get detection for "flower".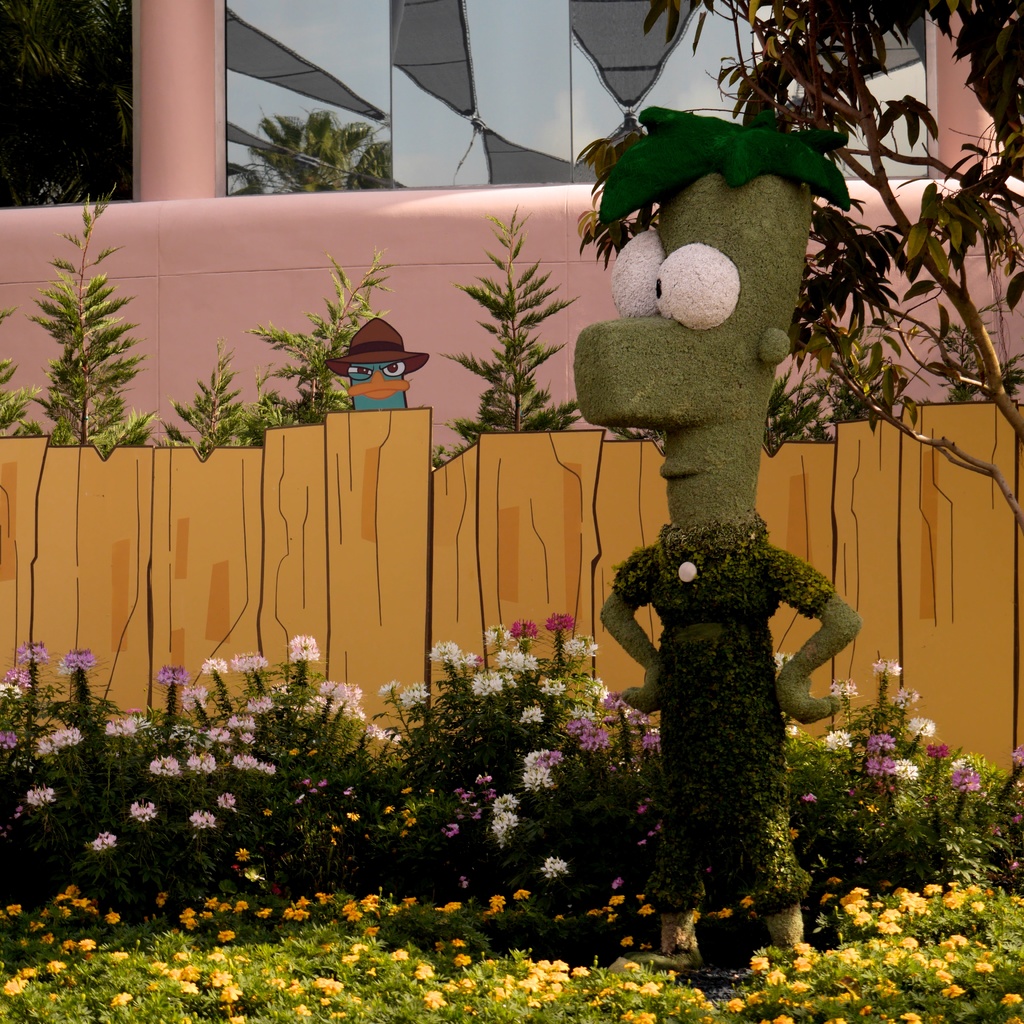
Detection: (left=237, top=731, right=254, bottom=745).
